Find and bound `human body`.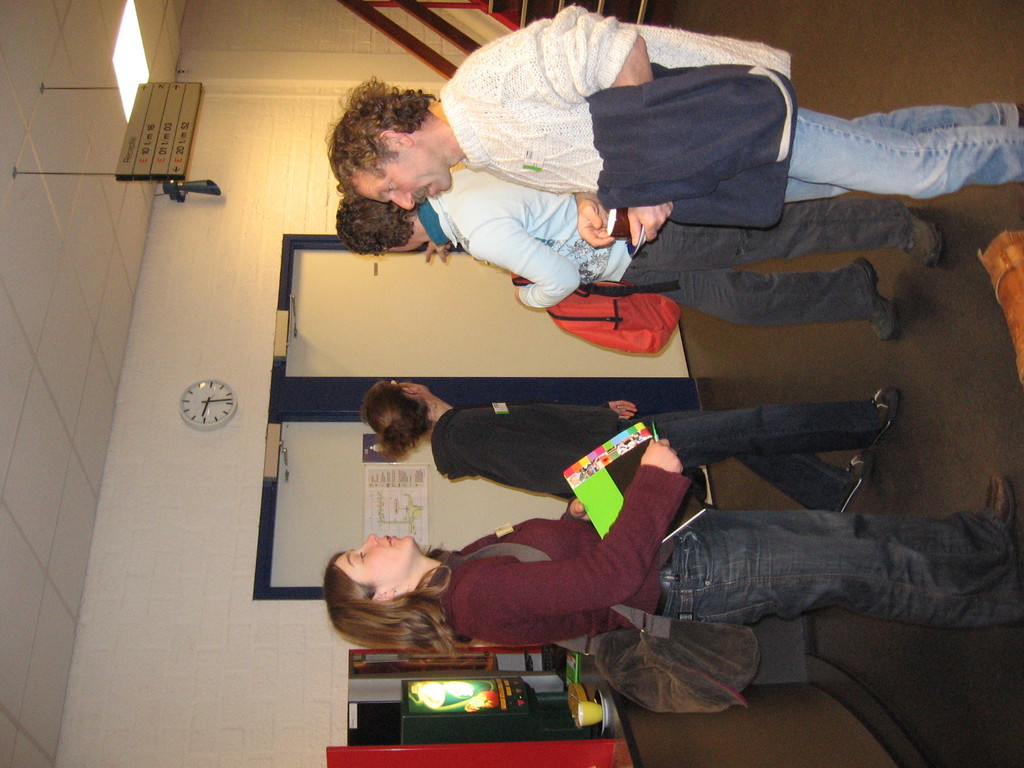
Bound: (x1=429, y1=0, x2=1023, y2=252).
